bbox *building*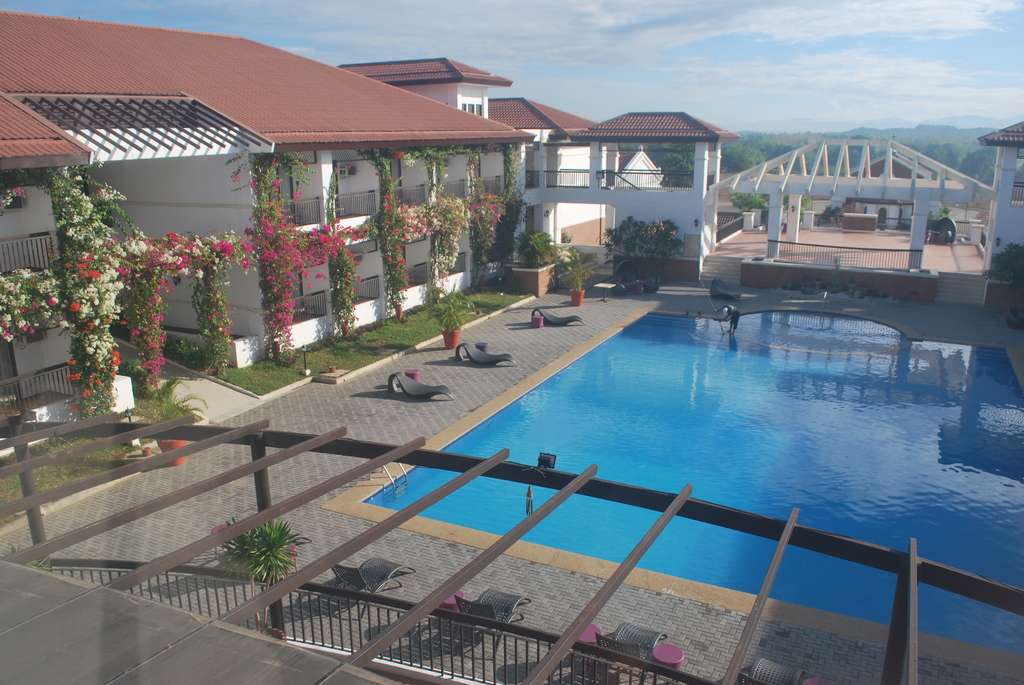
0/6/746/462
